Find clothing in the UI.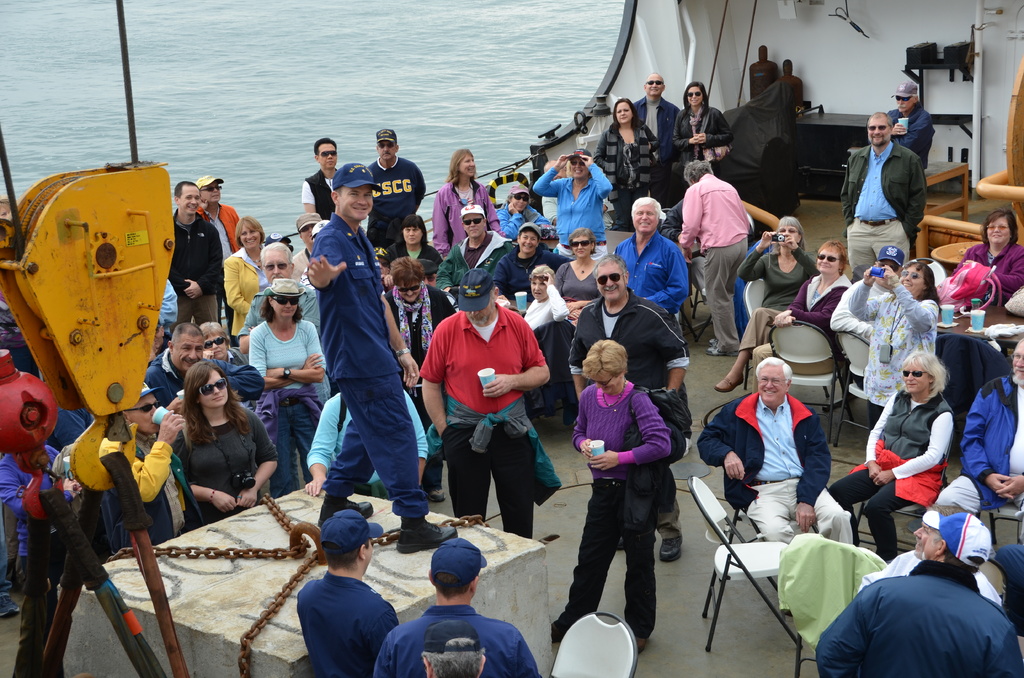
UI element at [left=225, top=347, right=247, bottom=365].
